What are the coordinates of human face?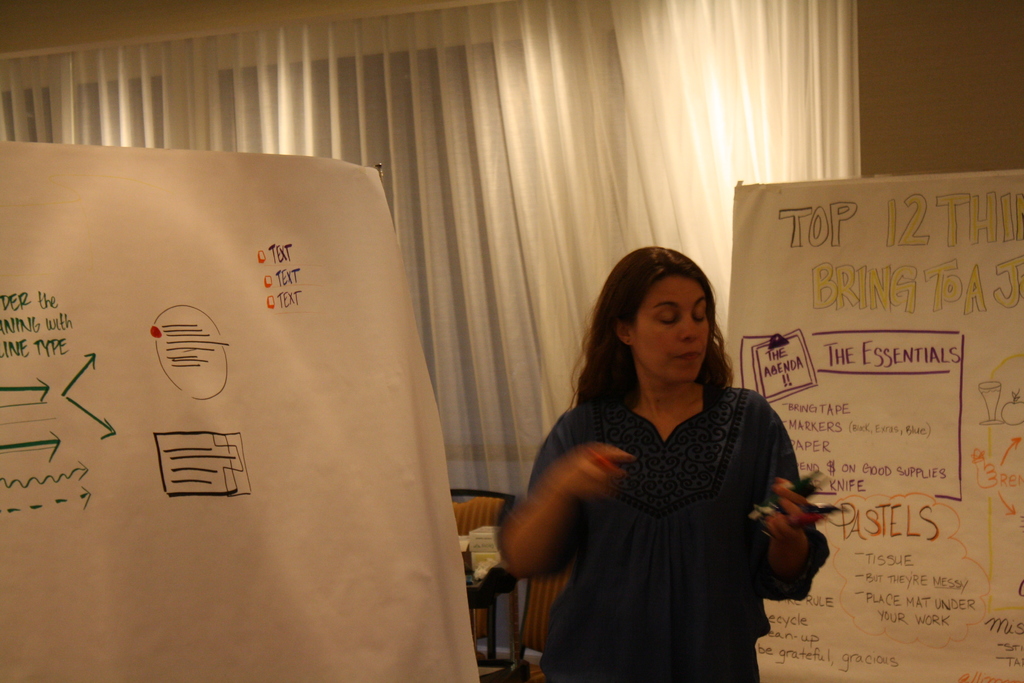
locate(627, 270, 717, 379).
